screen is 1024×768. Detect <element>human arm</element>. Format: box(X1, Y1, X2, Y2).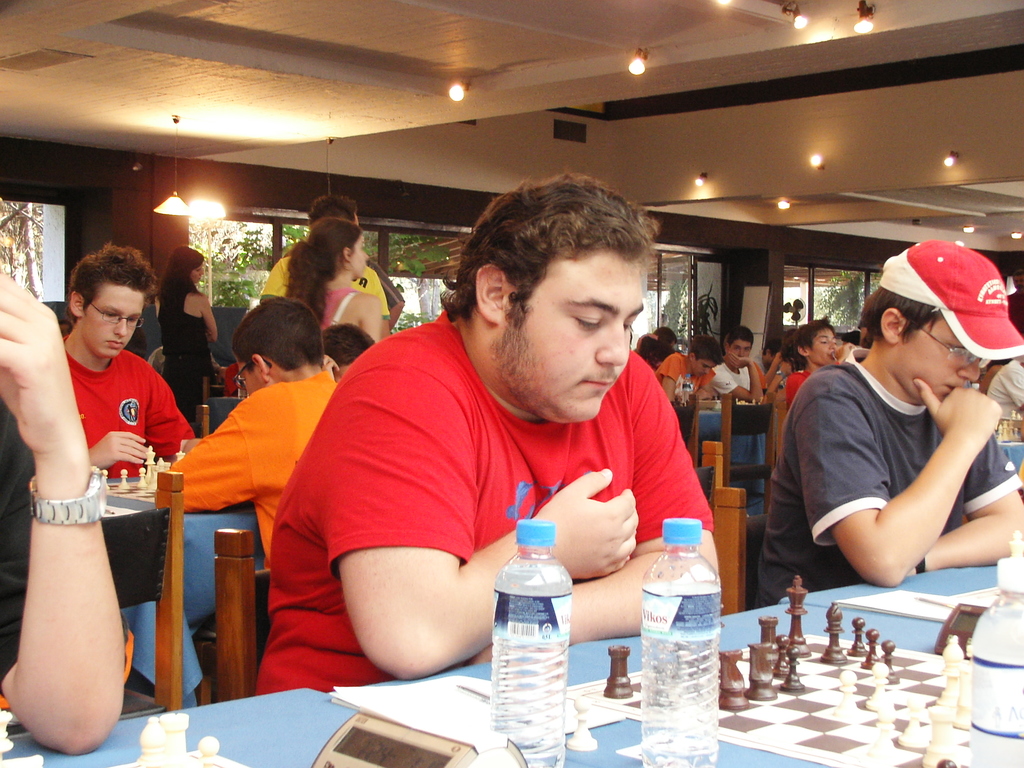
box(312, 362, 641, 680).
